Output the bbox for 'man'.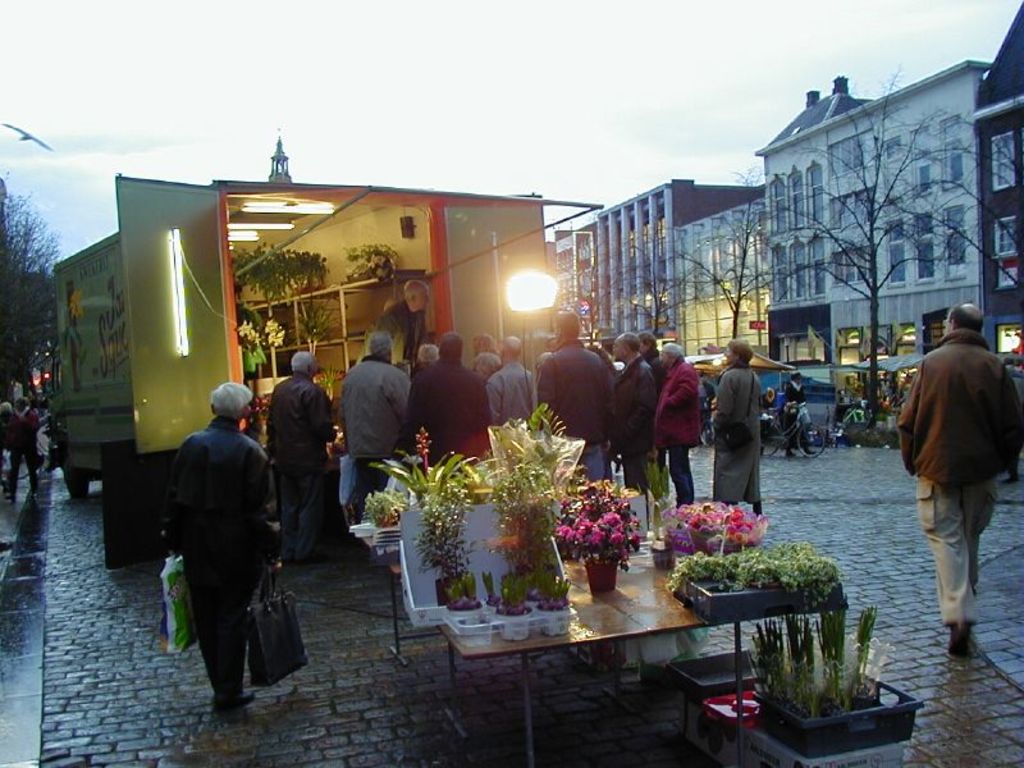
locate(265, 351, 339, 562).
